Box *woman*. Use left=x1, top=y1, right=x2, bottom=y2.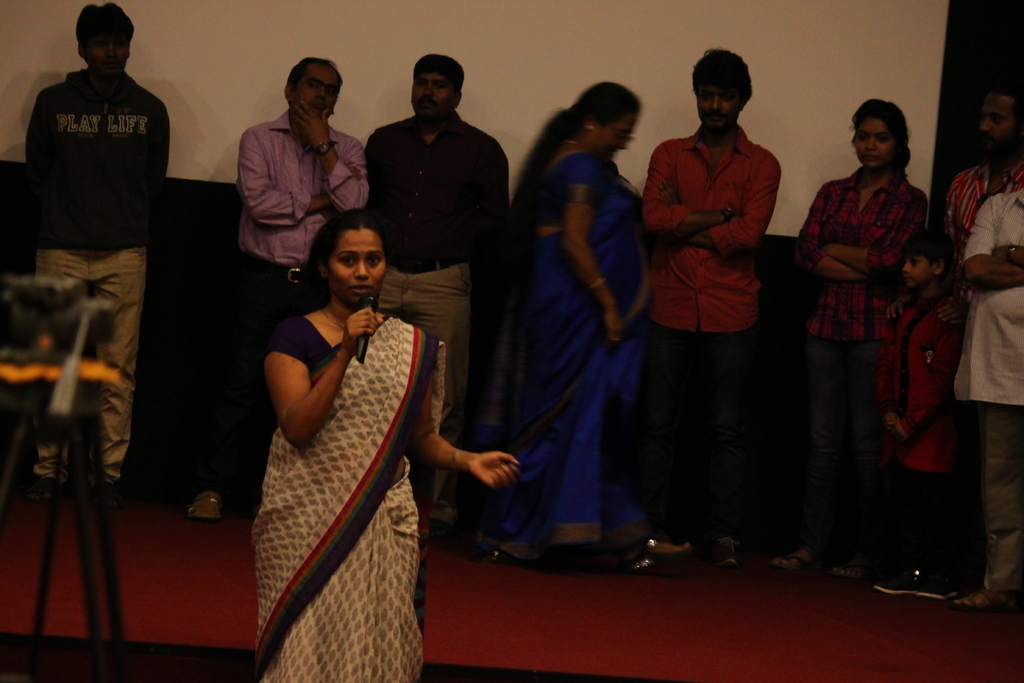
left=766, top=89, right=952, bottom=575.
